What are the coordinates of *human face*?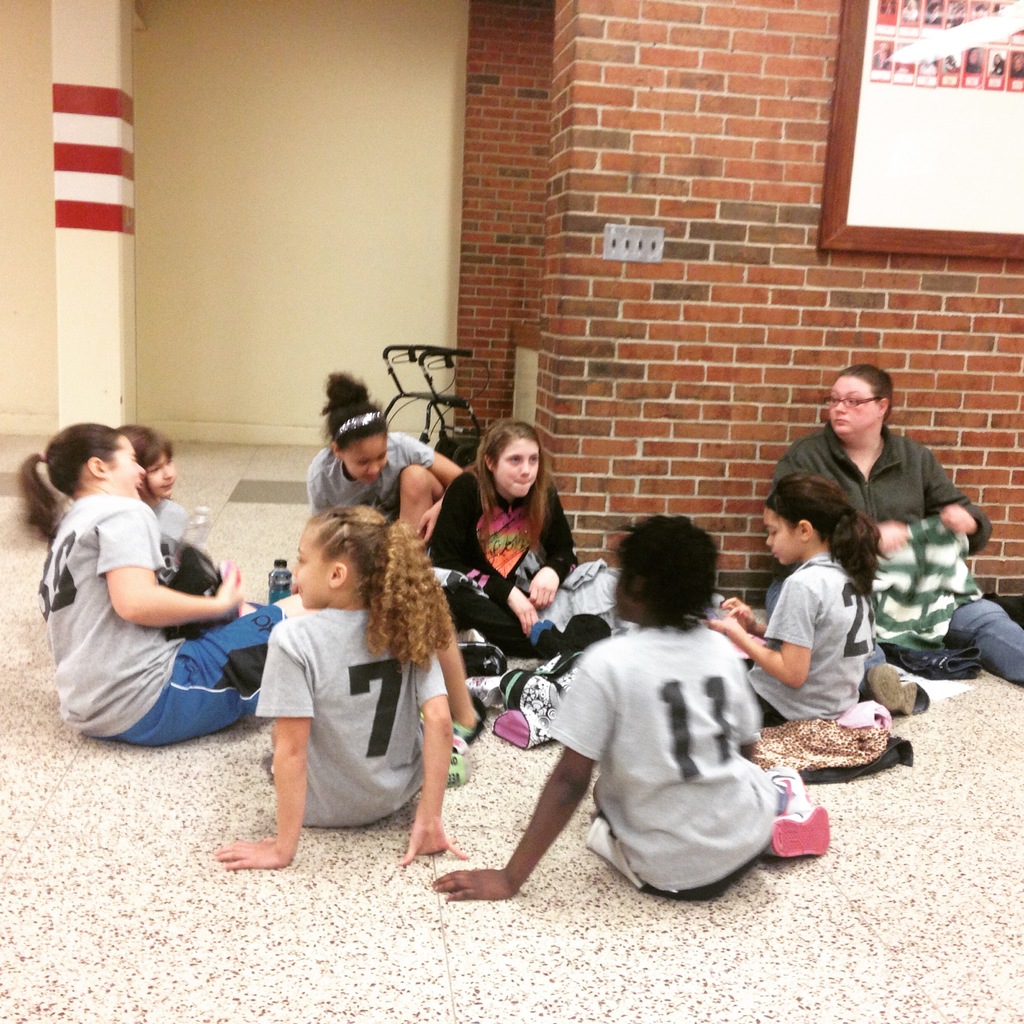
l=826, t=378, r=882, b=437.
